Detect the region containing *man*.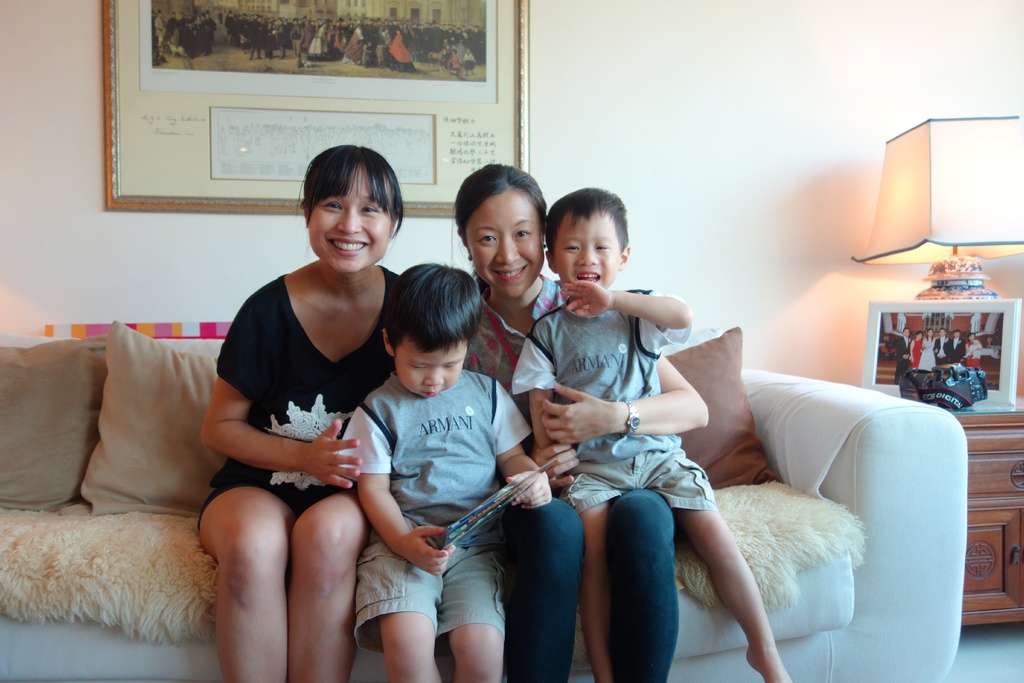
rect(932, 326, 948, 365).
